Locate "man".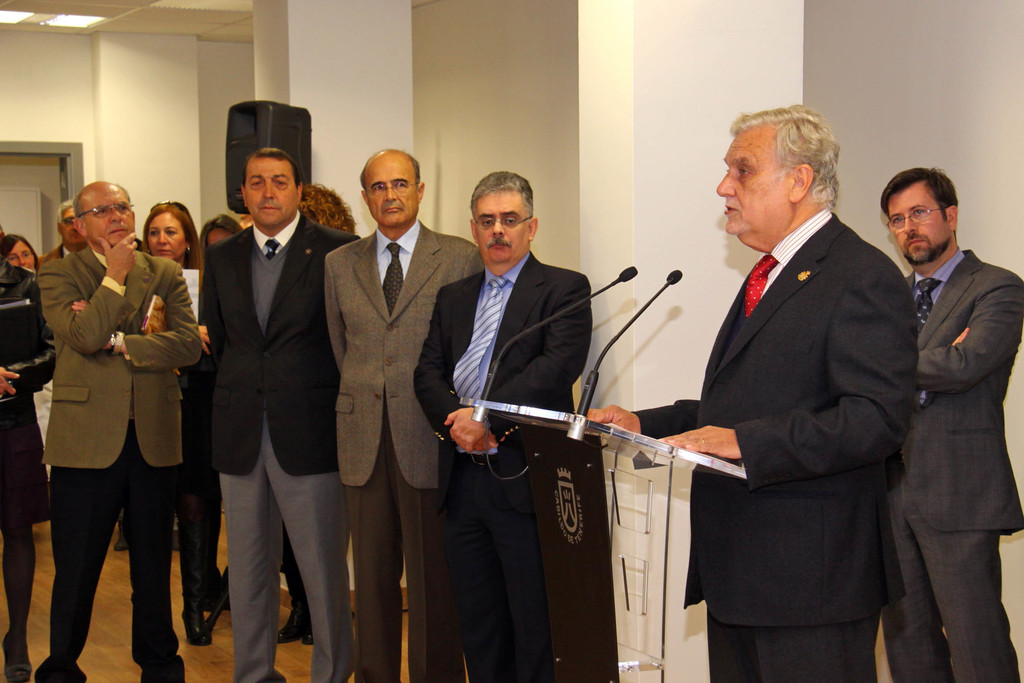
Bounding box: crop(200, 150, 363, 682).
